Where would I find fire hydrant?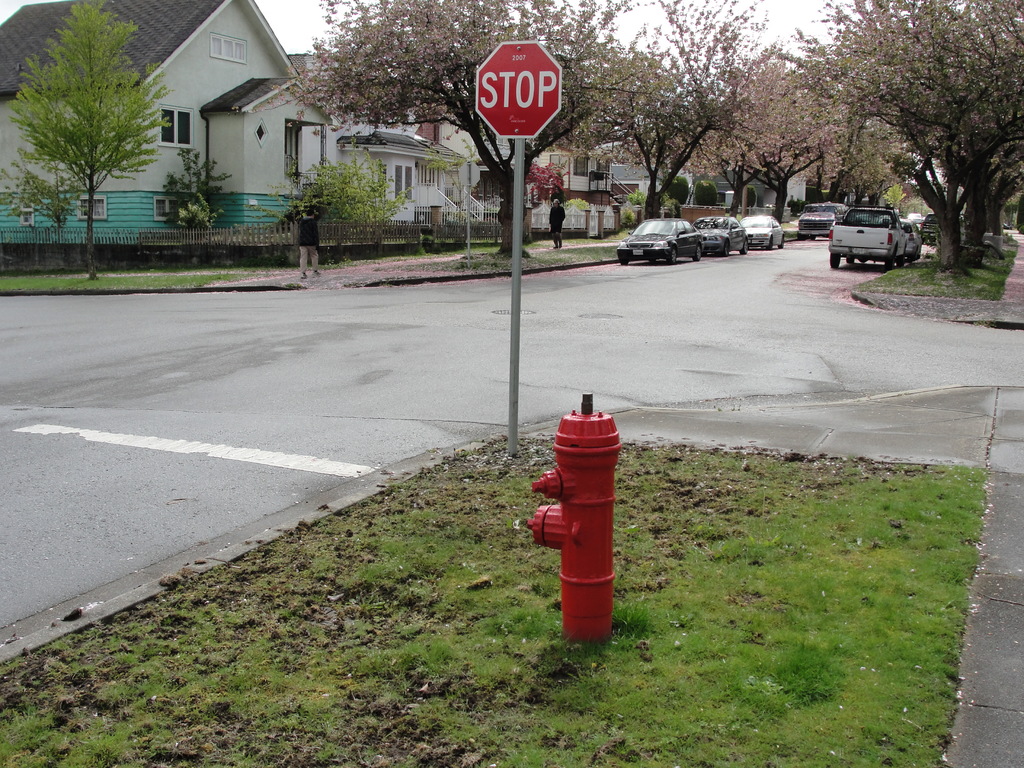
At rect(523, 395, 623, 643).
